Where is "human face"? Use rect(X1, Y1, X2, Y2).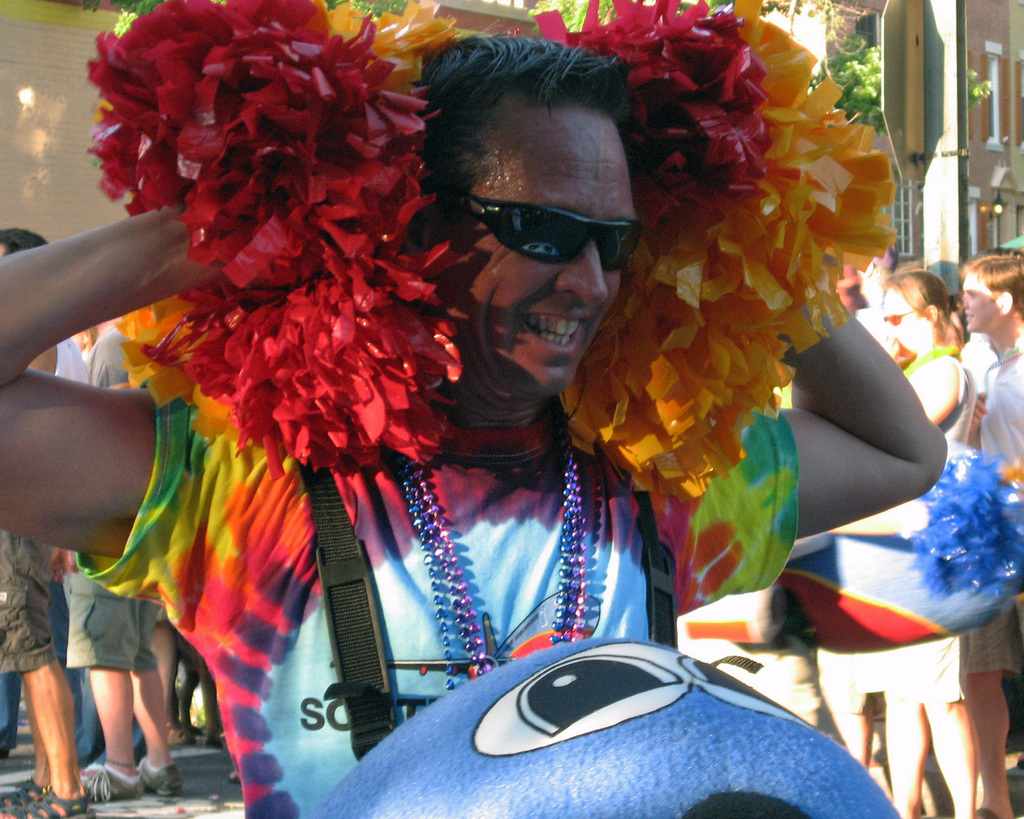
rect(883, 288, 924, 351).
